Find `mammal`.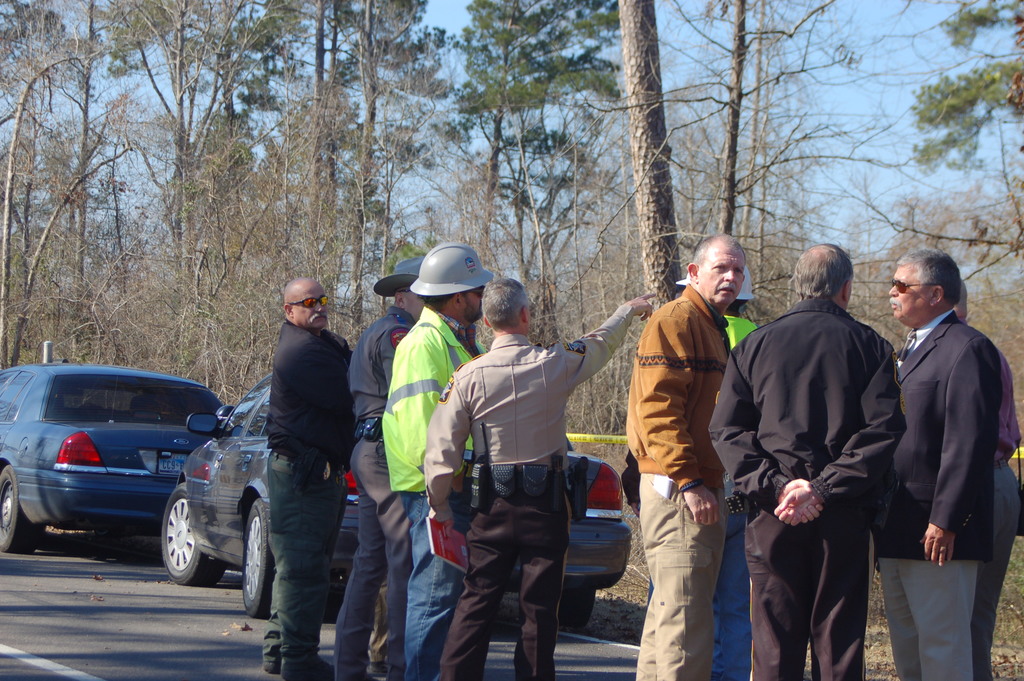
rect(261, 281, 353, 680).
